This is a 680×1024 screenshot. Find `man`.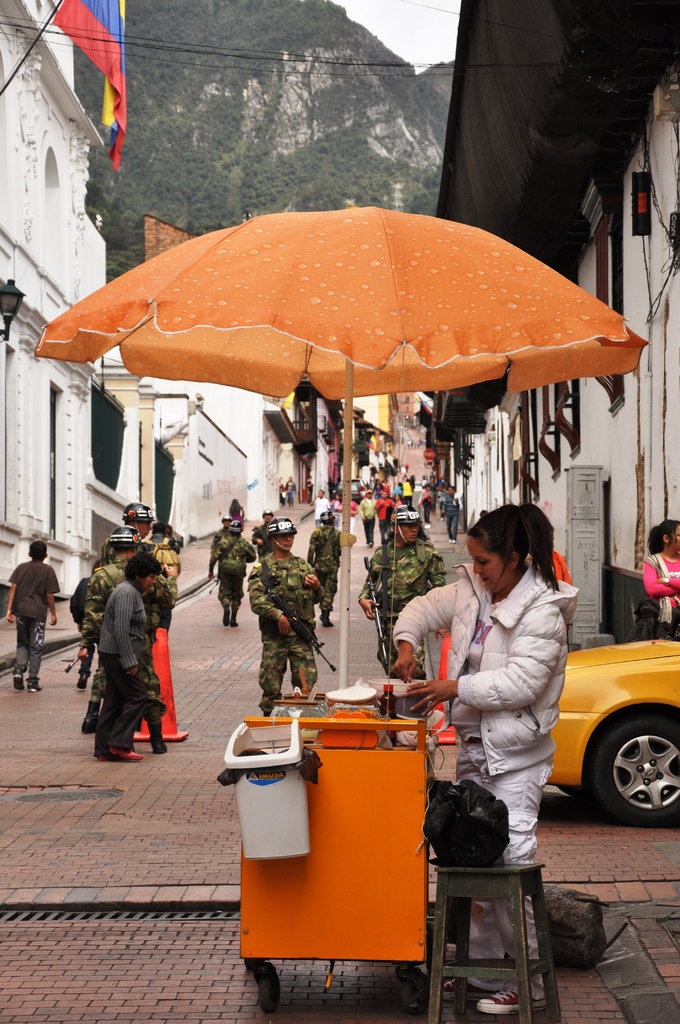
Bounding box: crop(439, 484, 464, 545).
